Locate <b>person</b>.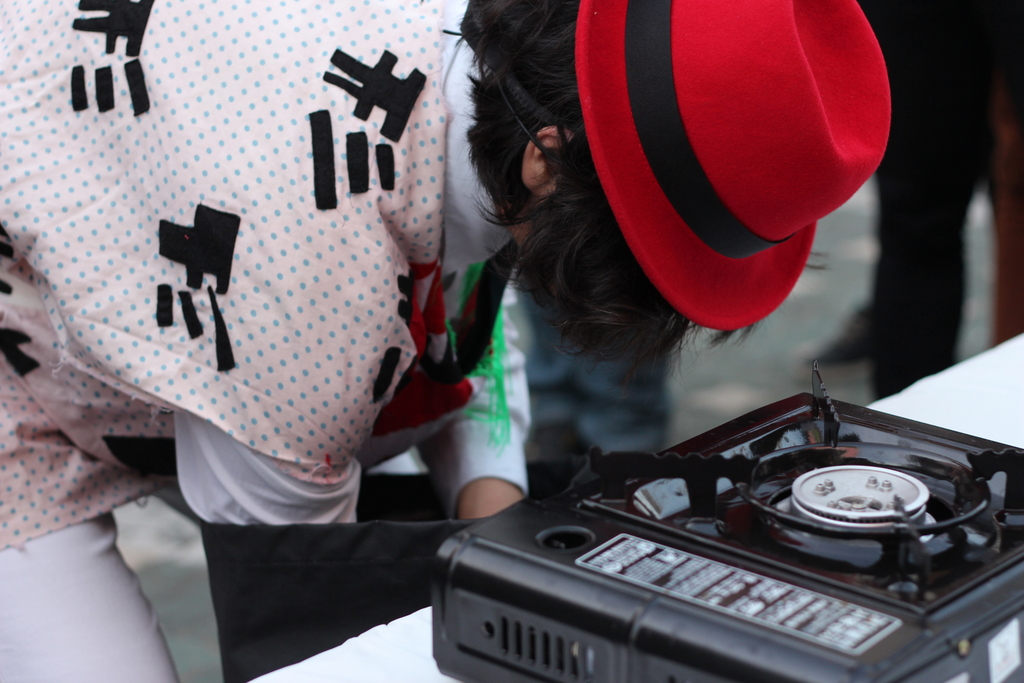
Bounding box: 0, 0, 818, 682.
